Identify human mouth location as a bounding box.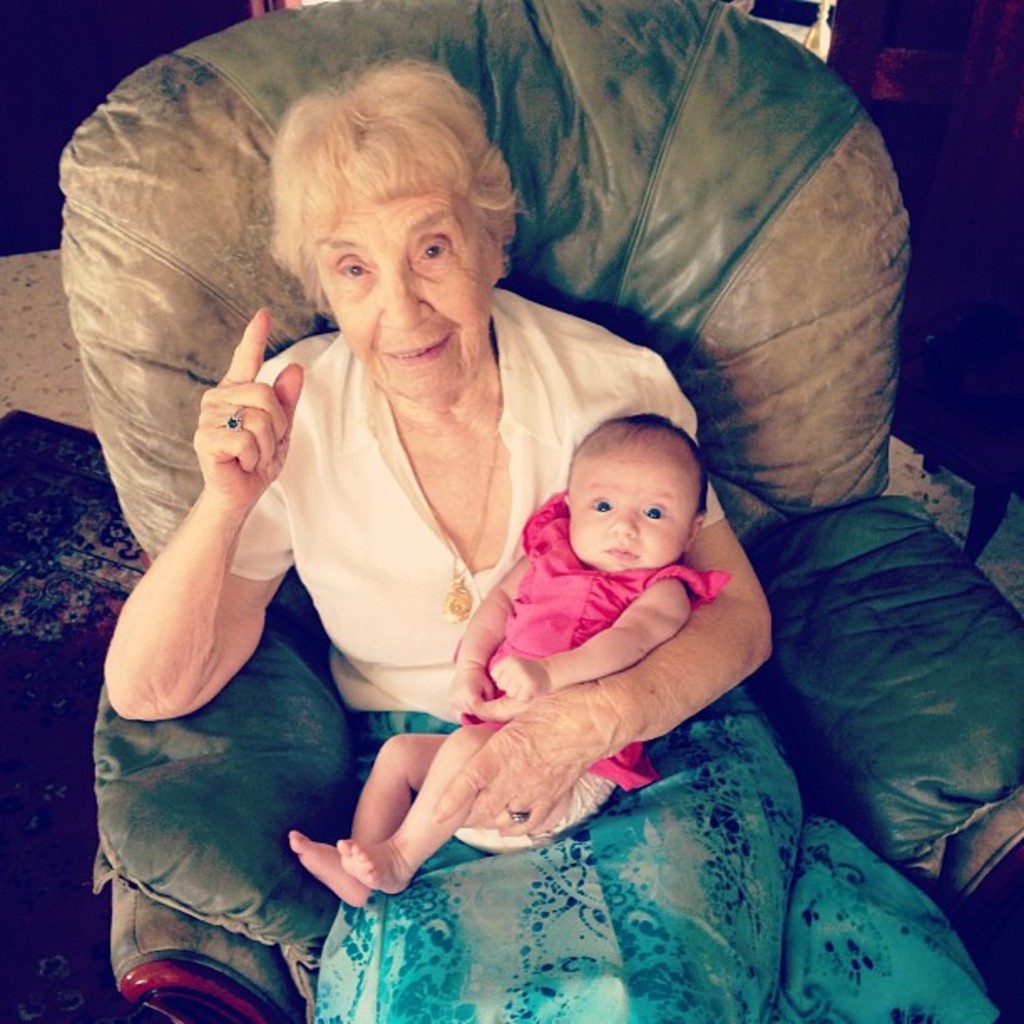
Rect(388, 336, 448, 363).
